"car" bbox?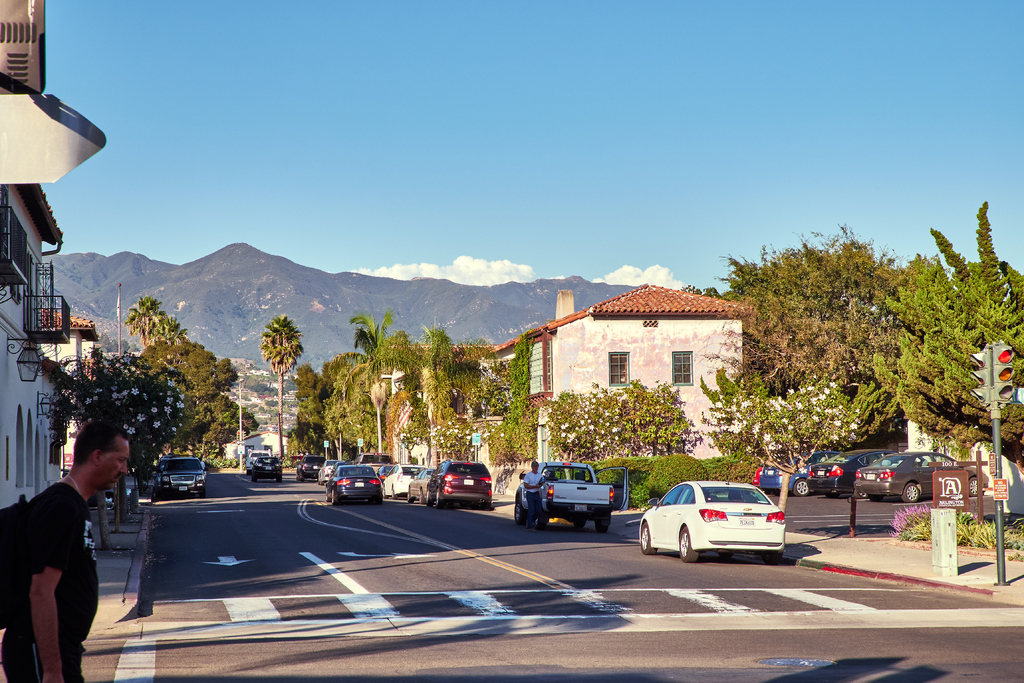
[854,448,993,513]
